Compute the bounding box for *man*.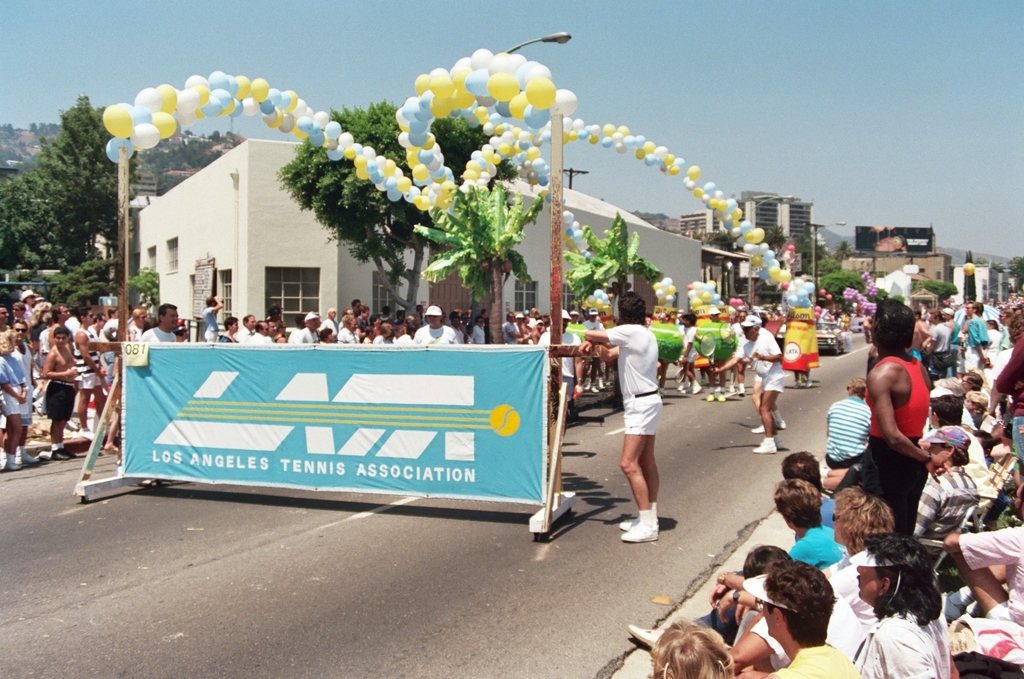
[337,314,361,346].
